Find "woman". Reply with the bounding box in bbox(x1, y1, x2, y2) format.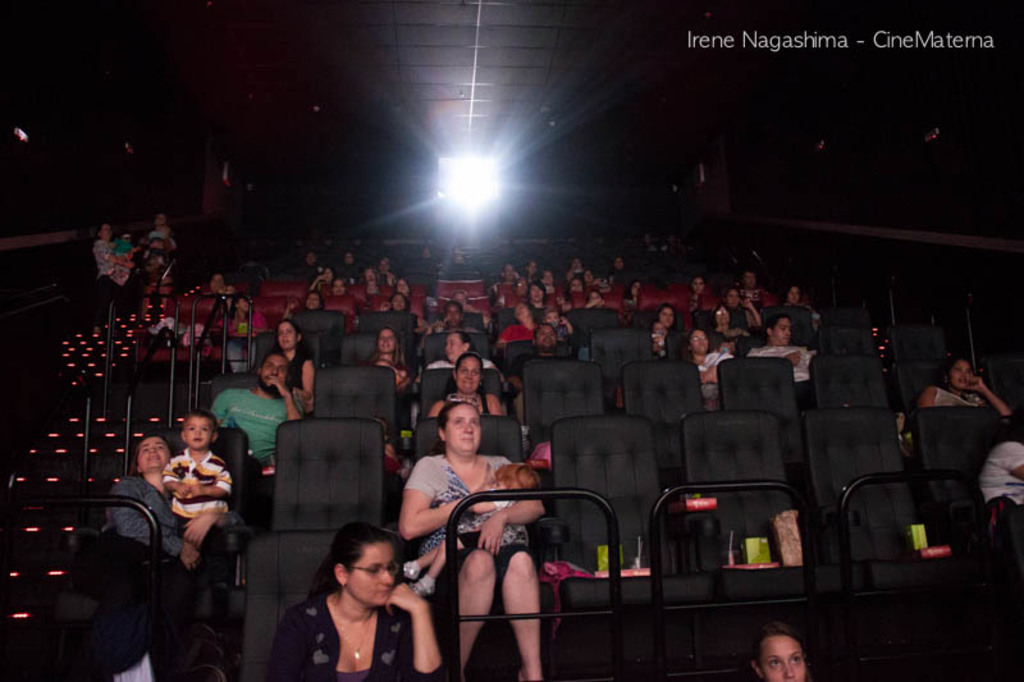
bbox(442, 289, 480, 315).
